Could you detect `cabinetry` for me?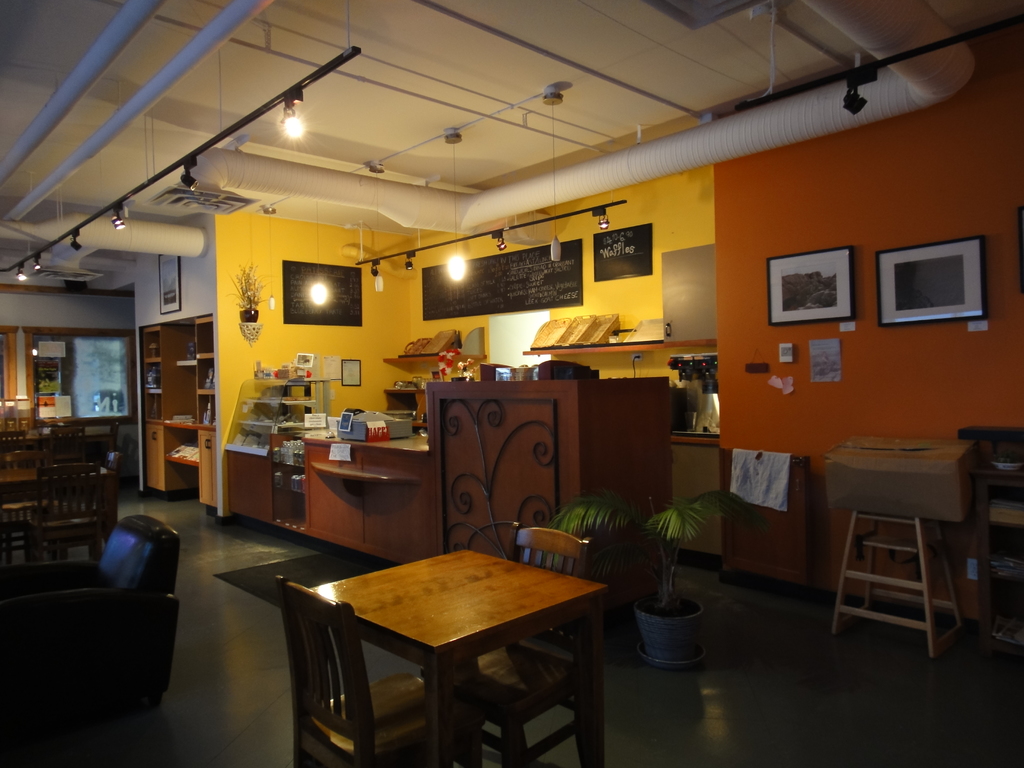
Detection result: (left=225, top=440, right=308, bottom=533).
